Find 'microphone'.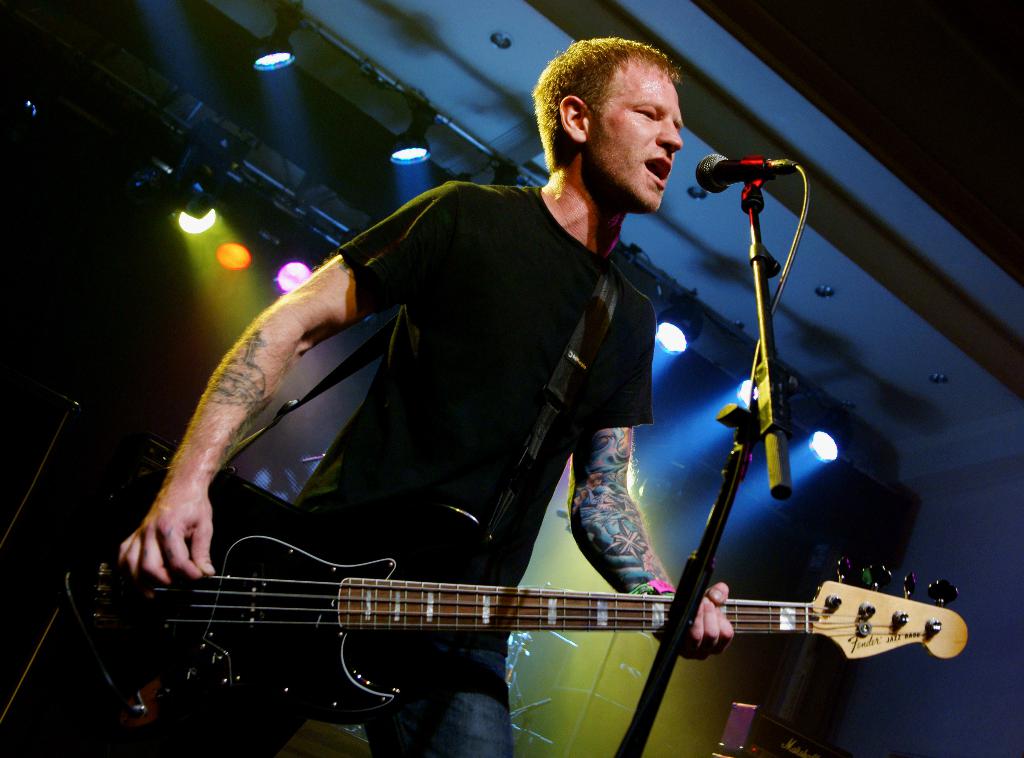
locate(692, 147, 800, 190).
